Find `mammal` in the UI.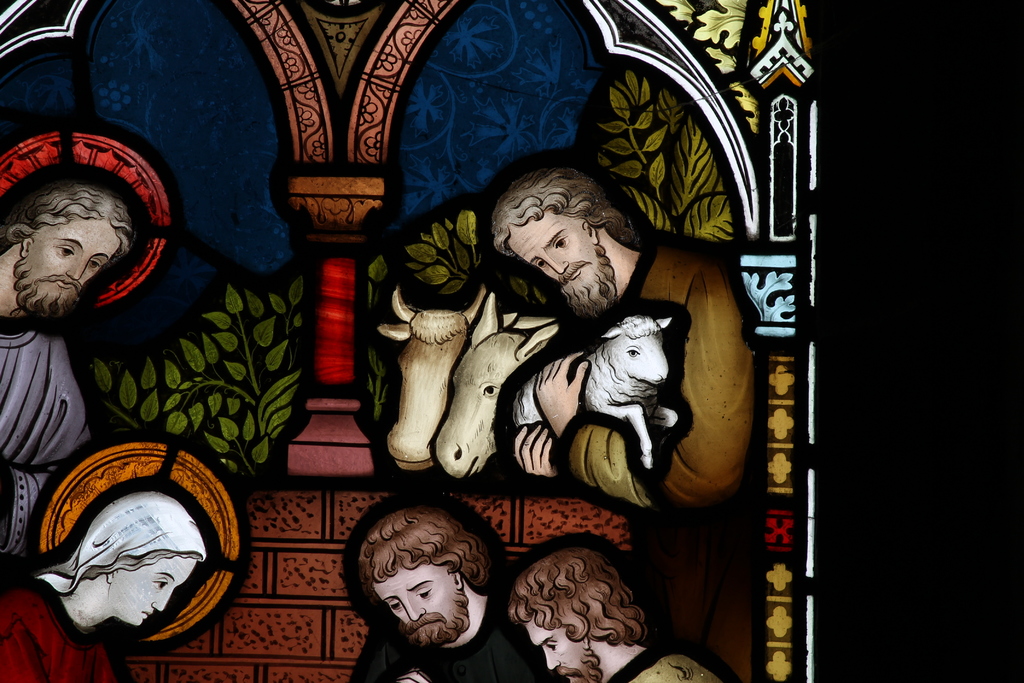
UI element at pyautogui.locateOnScreen(493, 161, 763, 508).
